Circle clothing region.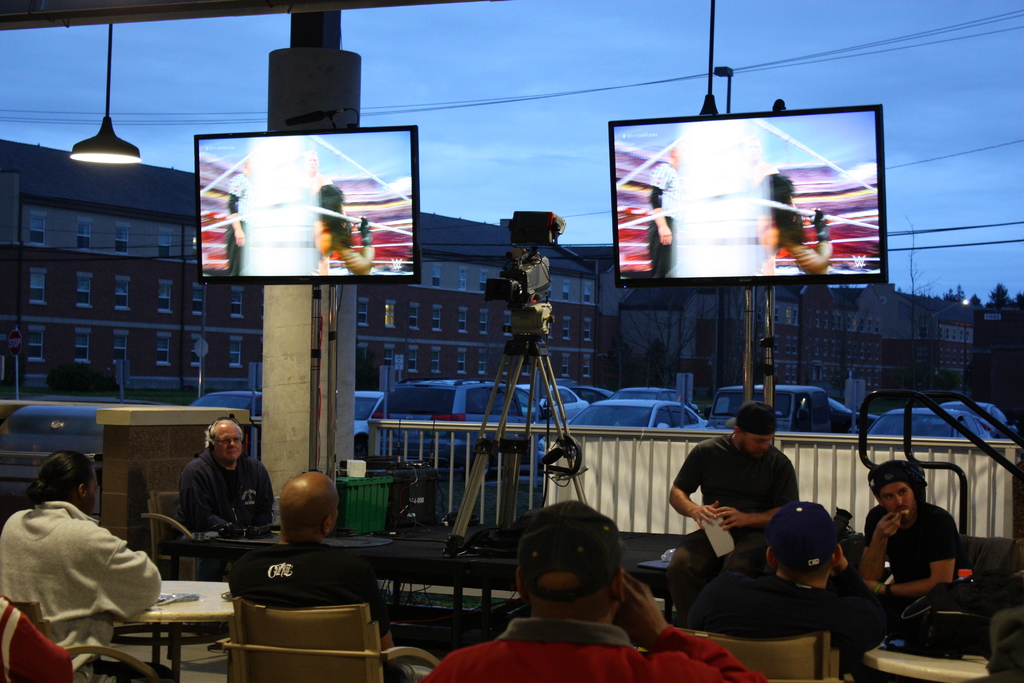
Region: box=[218, 170, 250, 277].
